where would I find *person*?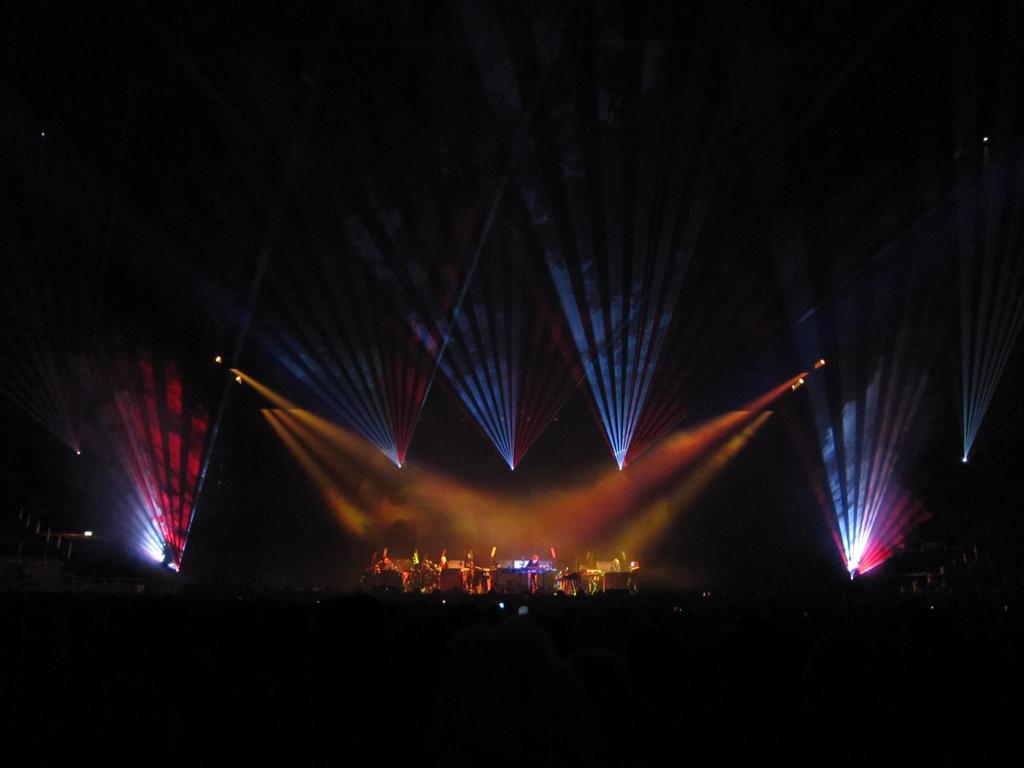
At detection(525, 556, 540, 593).
